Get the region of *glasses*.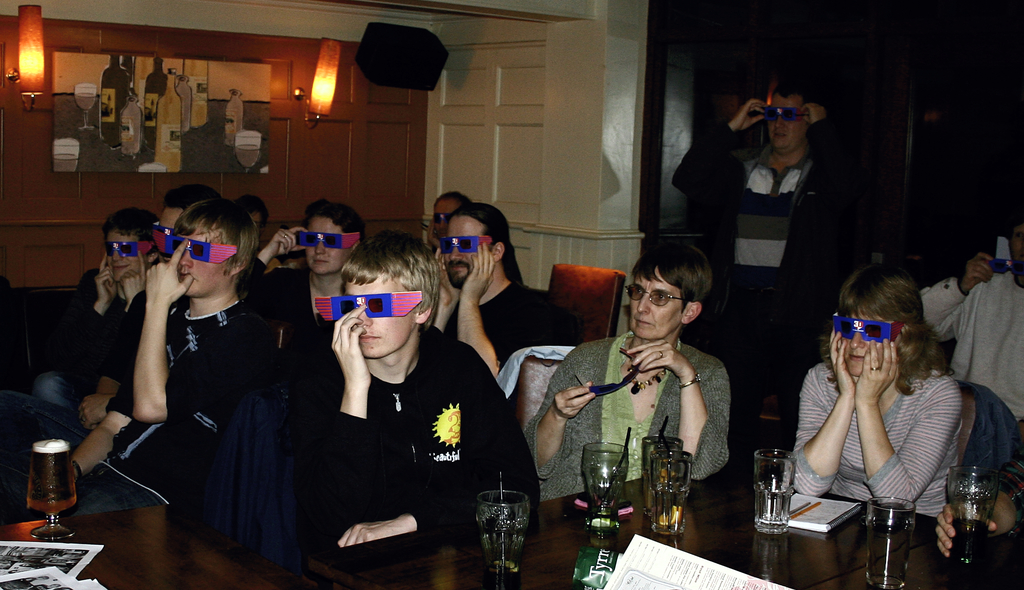
[left=291, top=227, right=365, bottom=252].
